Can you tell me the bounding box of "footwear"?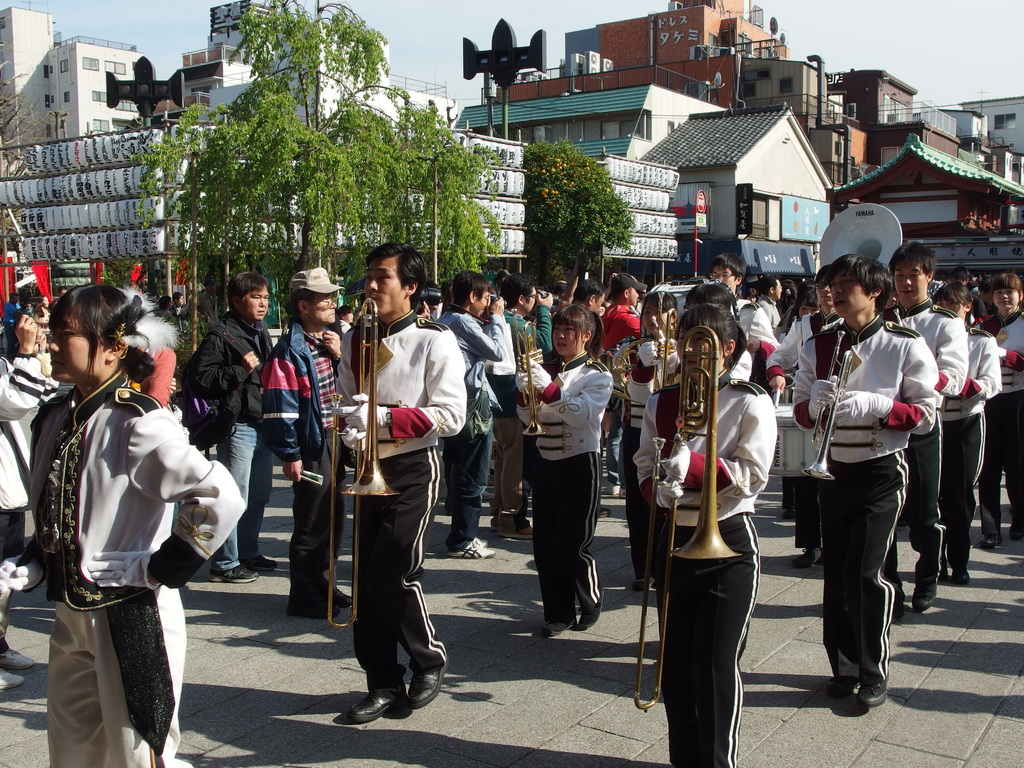
bbox(861, 675, 883, 707).
